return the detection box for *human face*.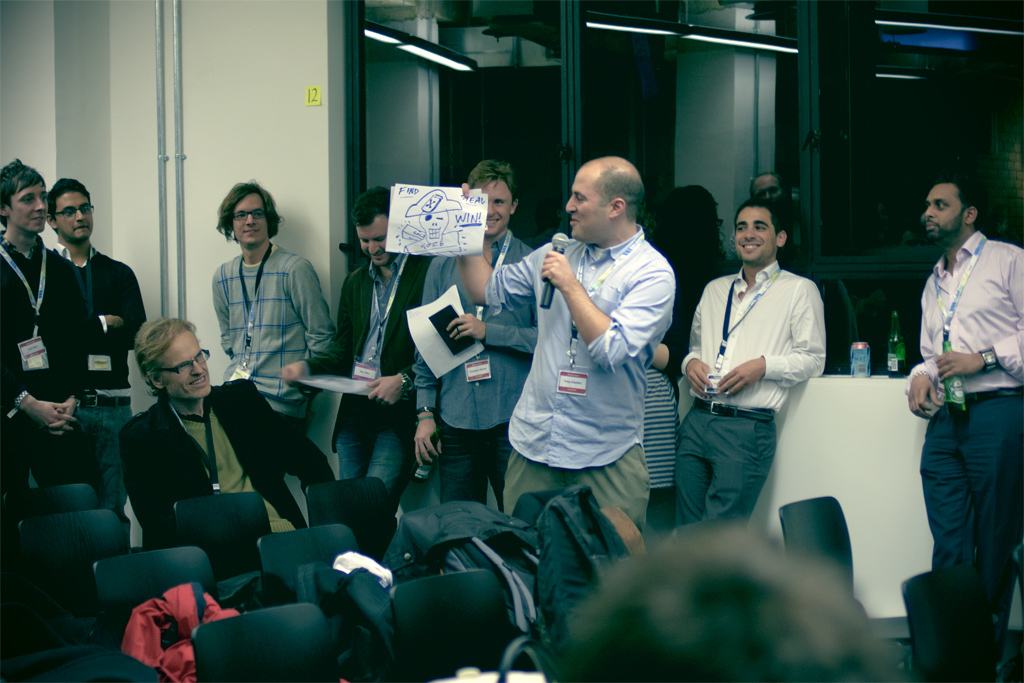
160/332/210/402.
